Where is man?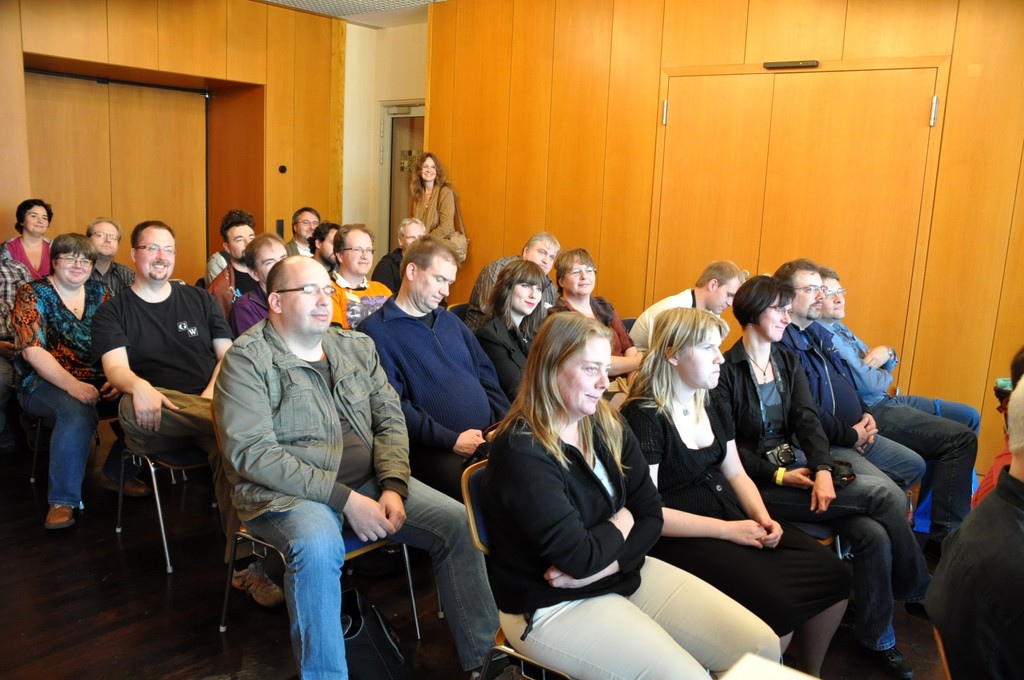
x1=211, y1=220, x2=262, y2=324.
